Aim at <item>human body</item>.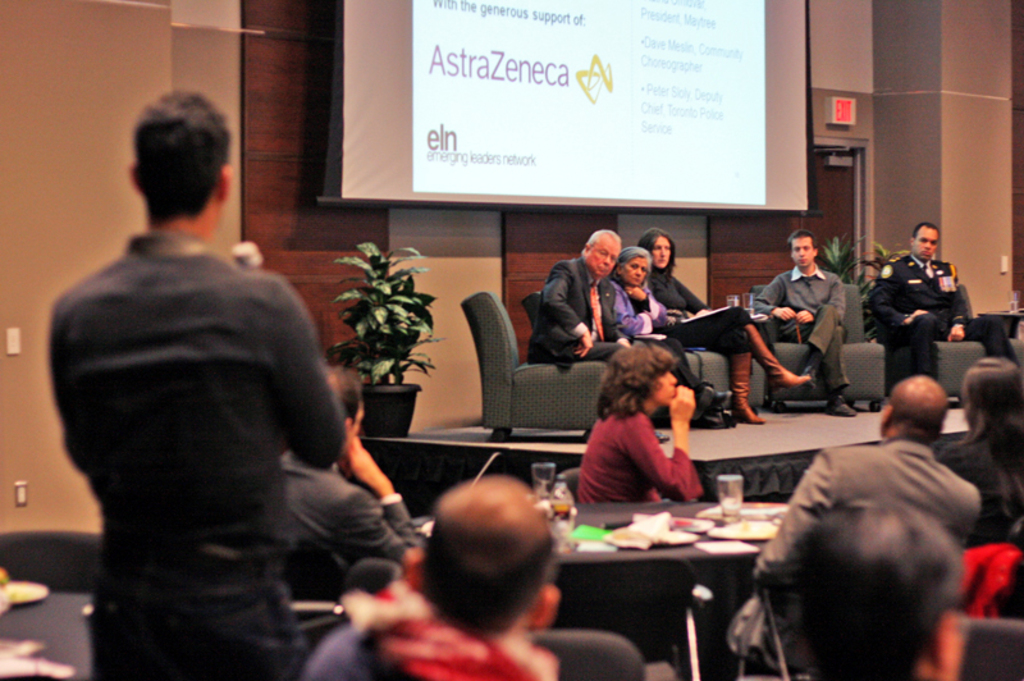
Aimed at 45, 227, 344, 680.
